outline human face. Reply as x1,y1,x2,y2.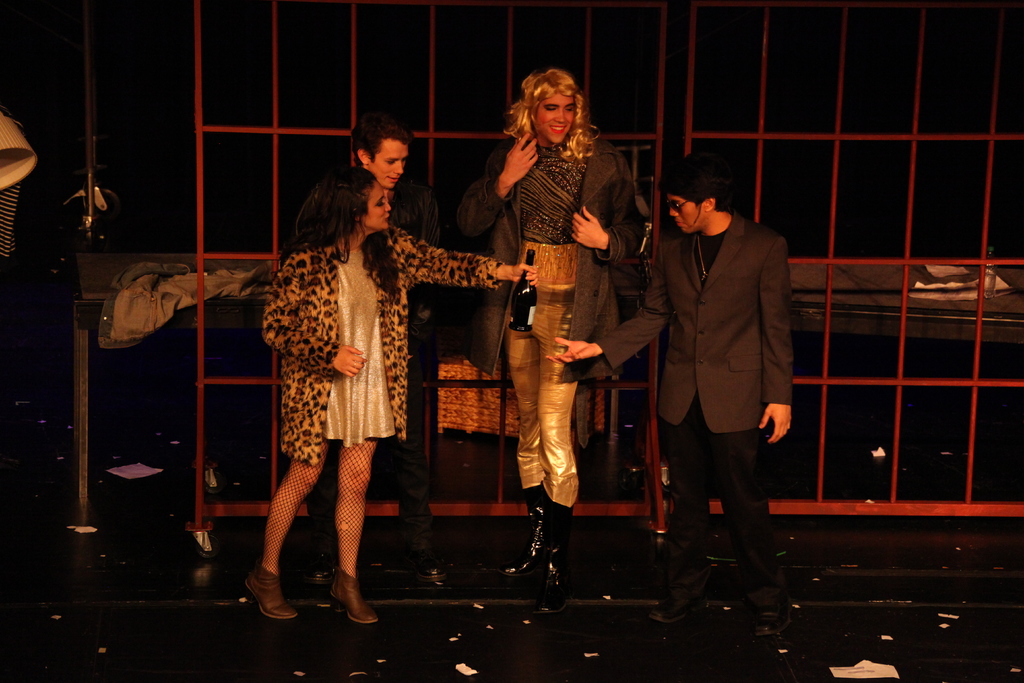
659,199,697,240.
